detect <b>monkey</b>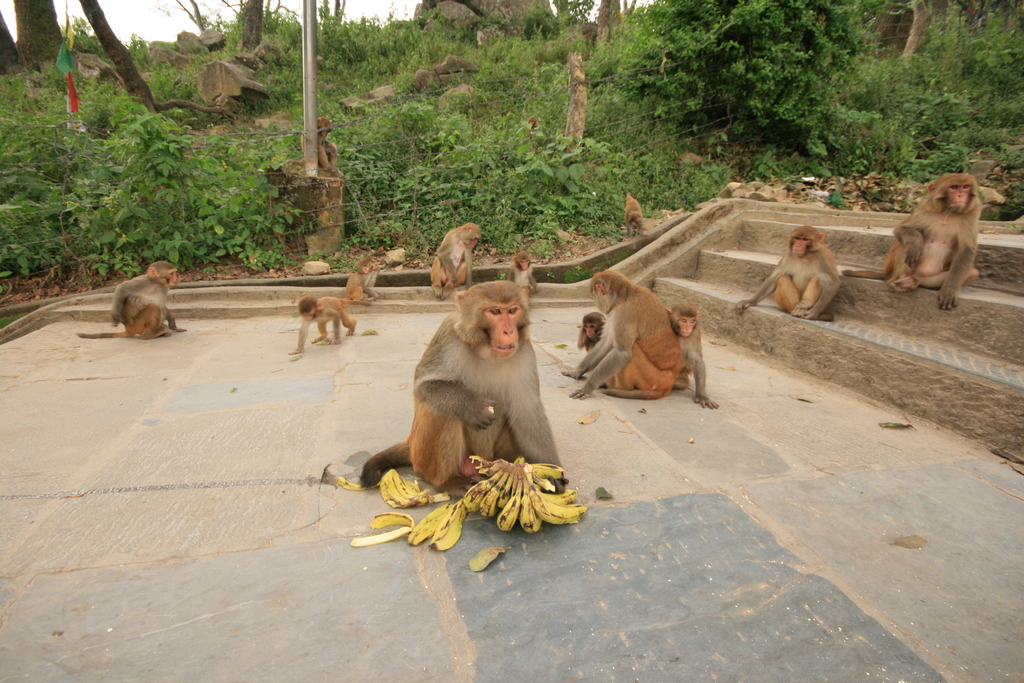
bbox(344, 258, 379, 302)
